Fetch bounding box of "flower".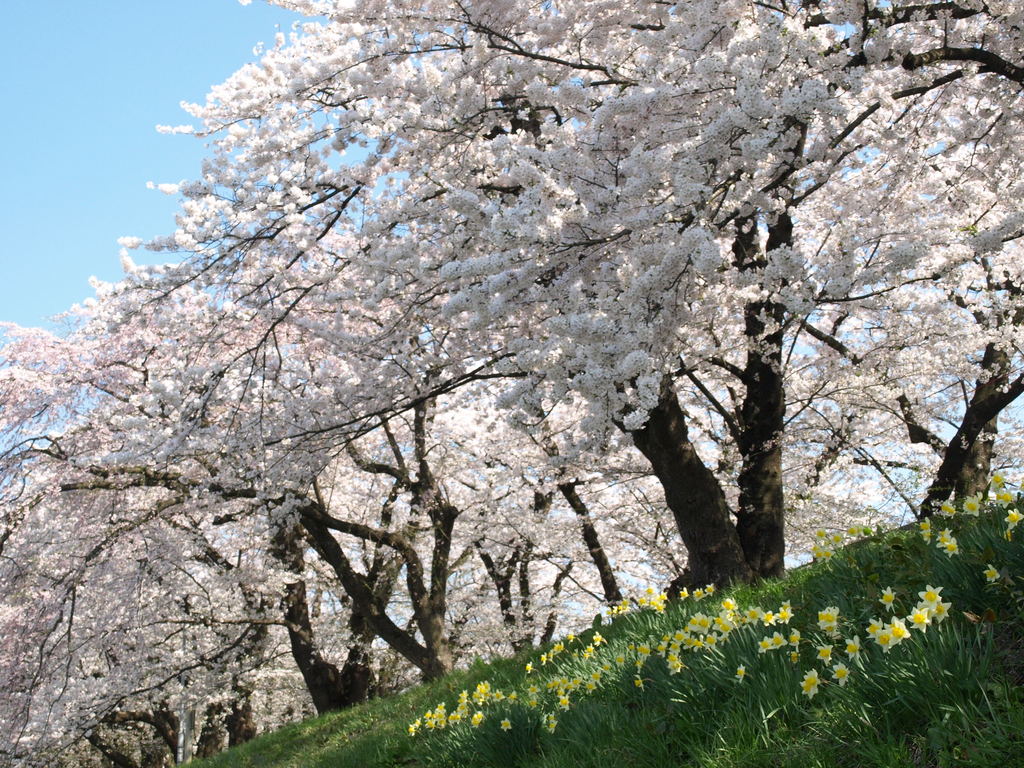
Bbox: [x1=886, y1=618, x2=910, y2=645].
